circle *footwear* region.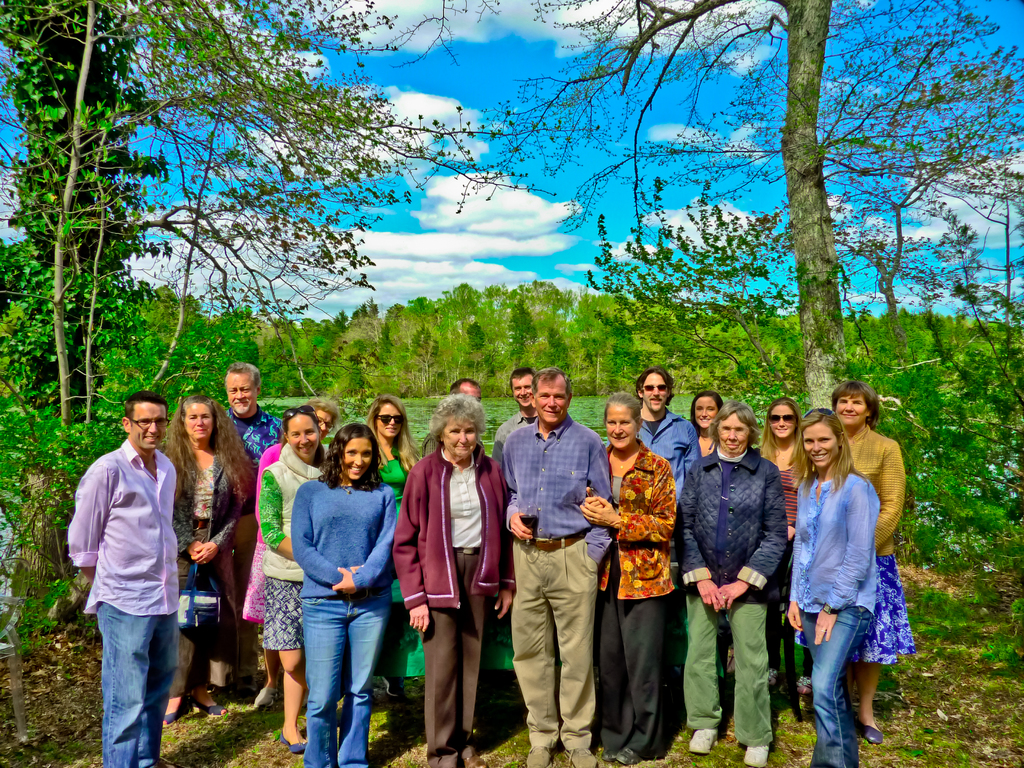
Region: [x1=279, y1=726, x2=307, y2=756].
